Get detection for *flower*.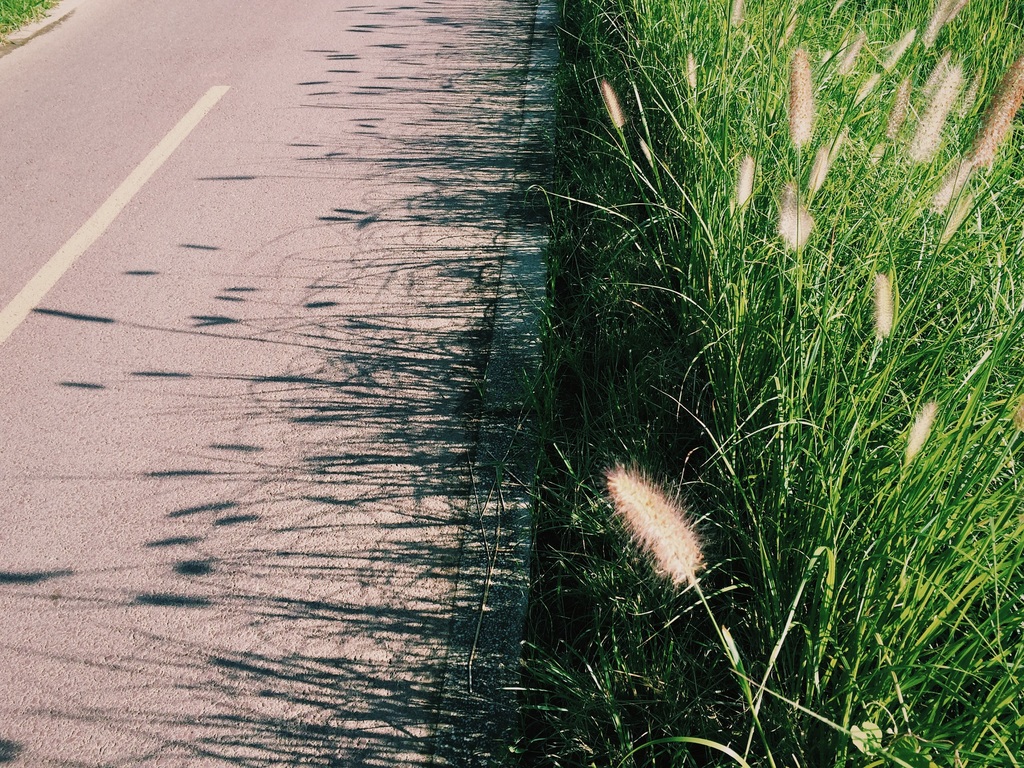
Detection: box=[732, 152, 759, 209].
